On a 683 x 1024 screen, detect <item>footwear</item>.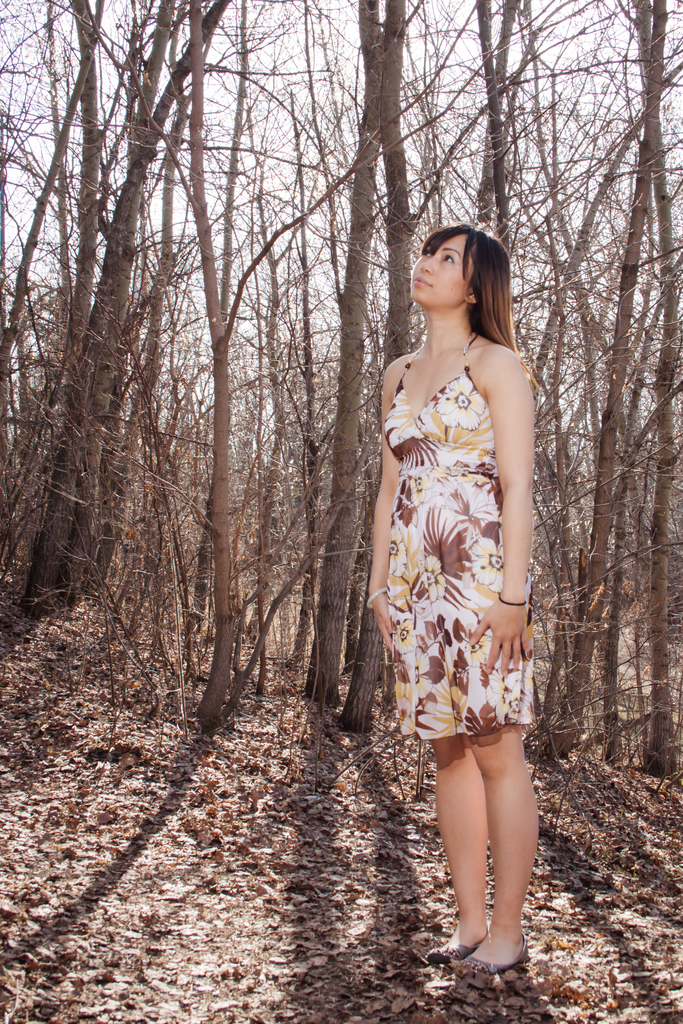
(x1=450, y1=927, x2=538, y2=983).
